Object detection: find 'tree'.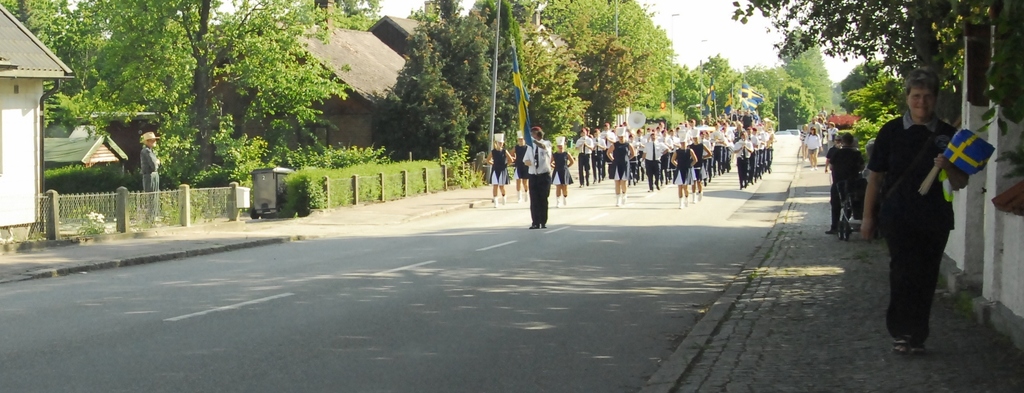
69:0:362:161.
